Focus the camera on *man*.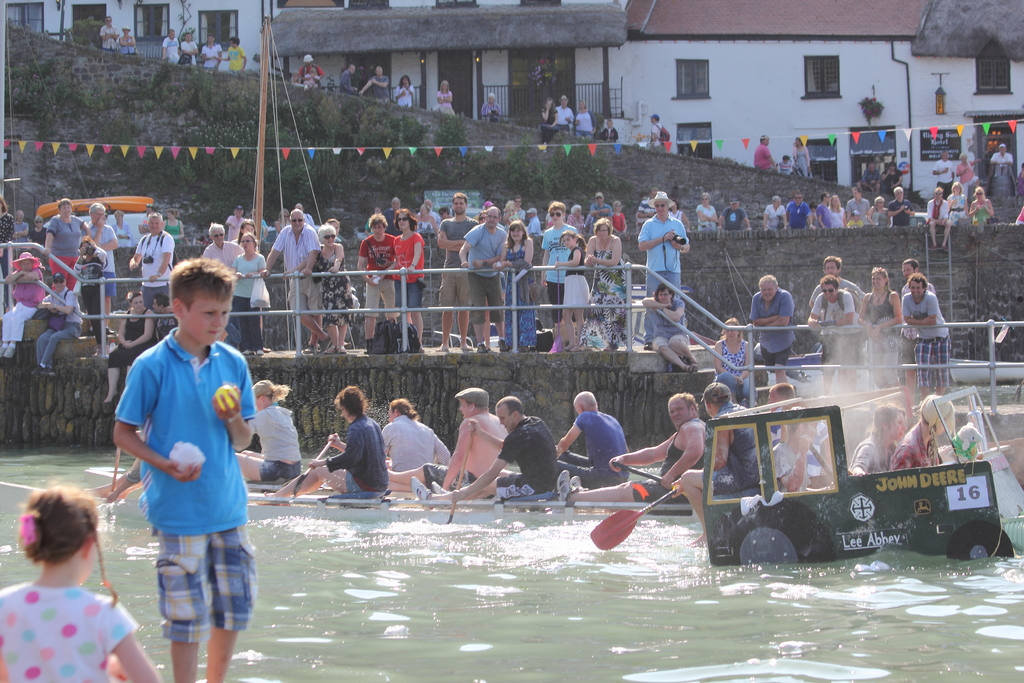
Focus region: Rect(529, 206, 541, 234).
